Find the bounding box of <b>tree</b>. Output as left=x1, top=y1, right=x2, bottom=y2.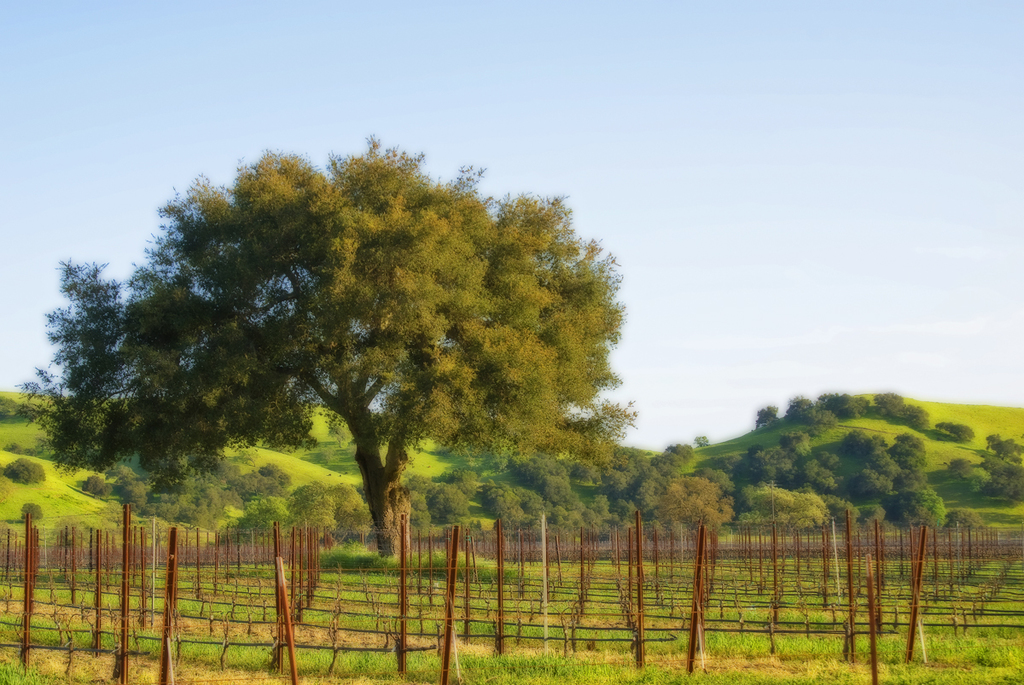
left=620, top=485, right=645, bottom=515.
